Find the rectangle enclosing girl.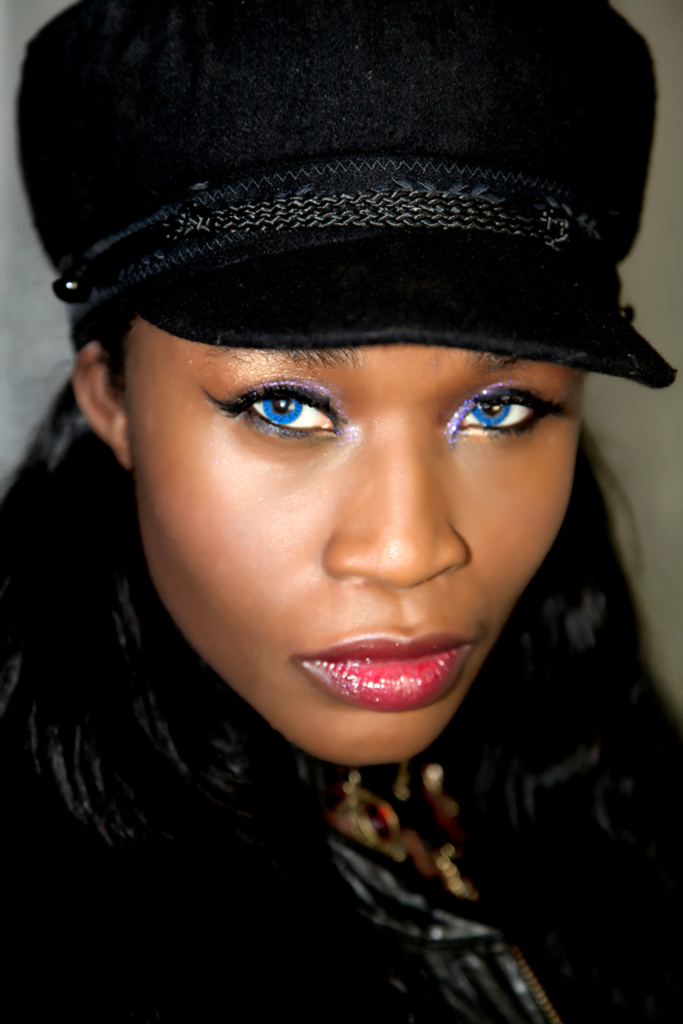
<region>0, 0, 682, 1023</region>.
